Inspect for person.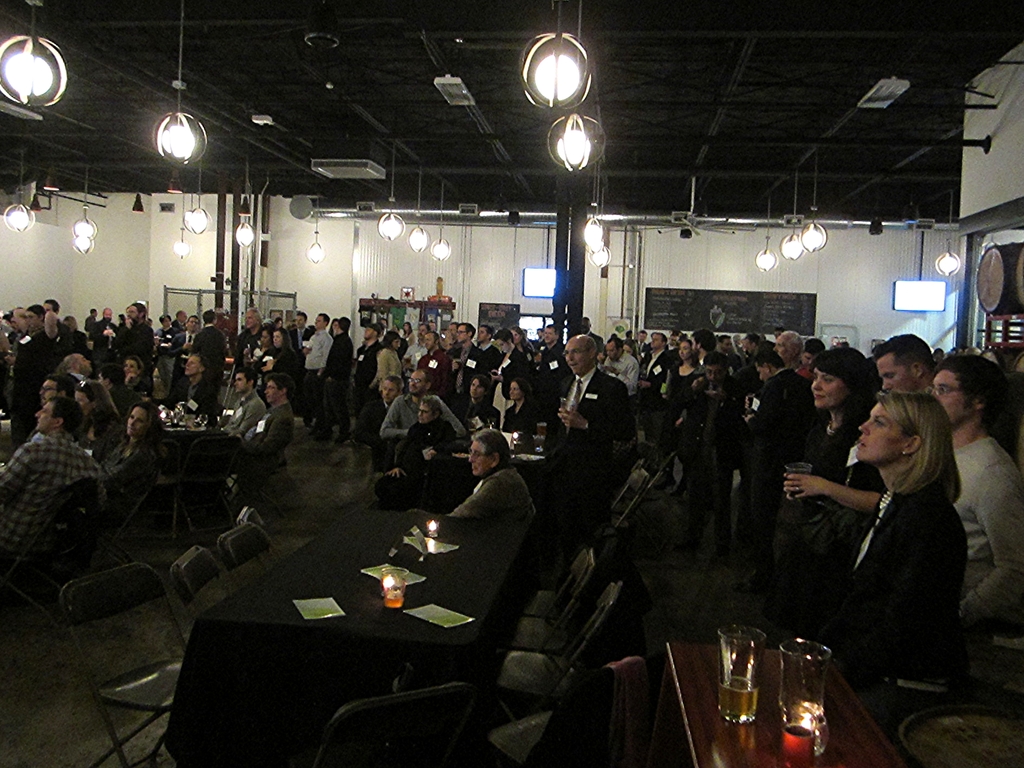
Inspection: [811,389,970,737].
